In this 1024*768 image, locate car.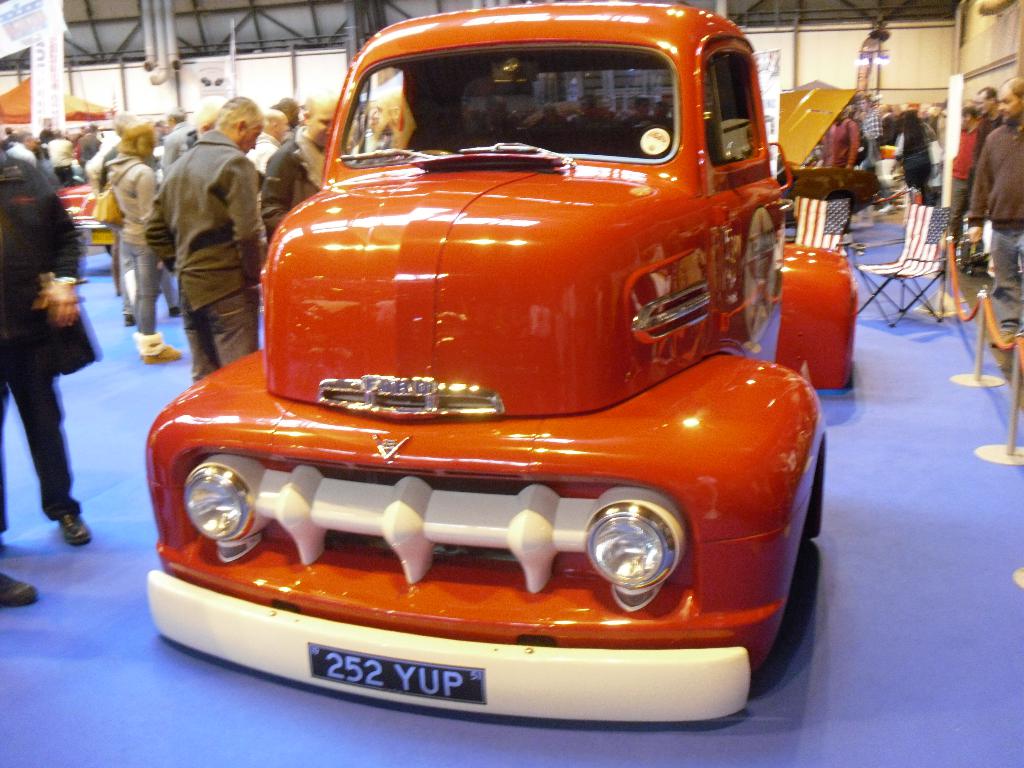
Bounding box: (54,173,115,244).
